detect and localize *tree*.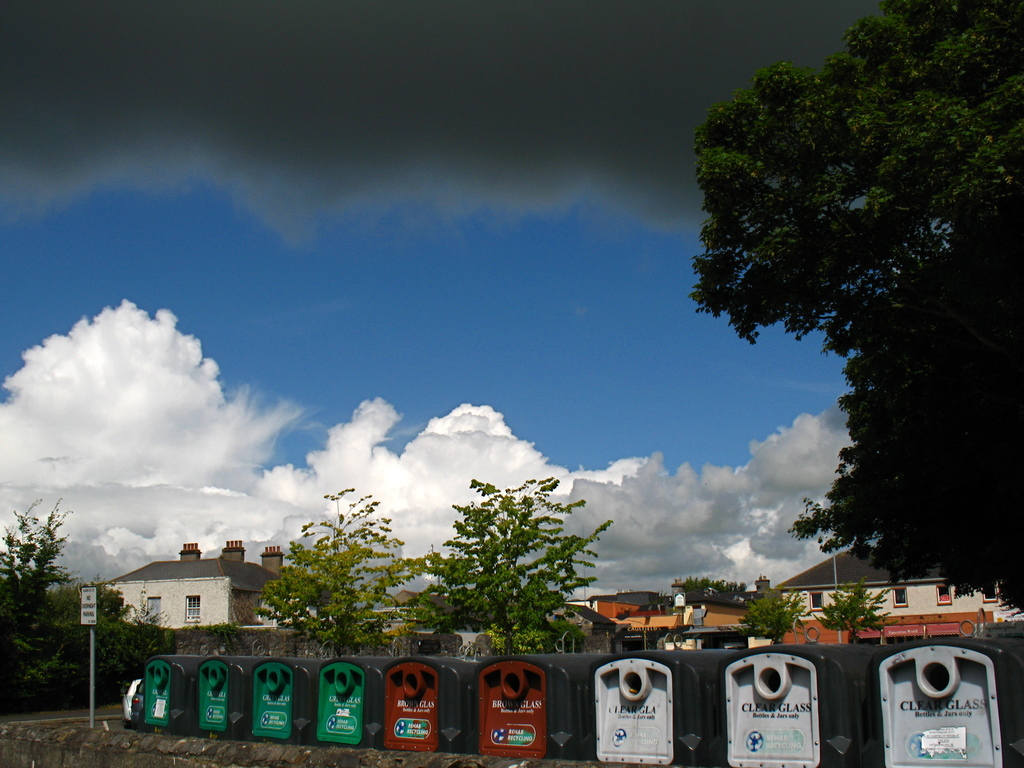
Localized at [679, 1, 1019, 626].
